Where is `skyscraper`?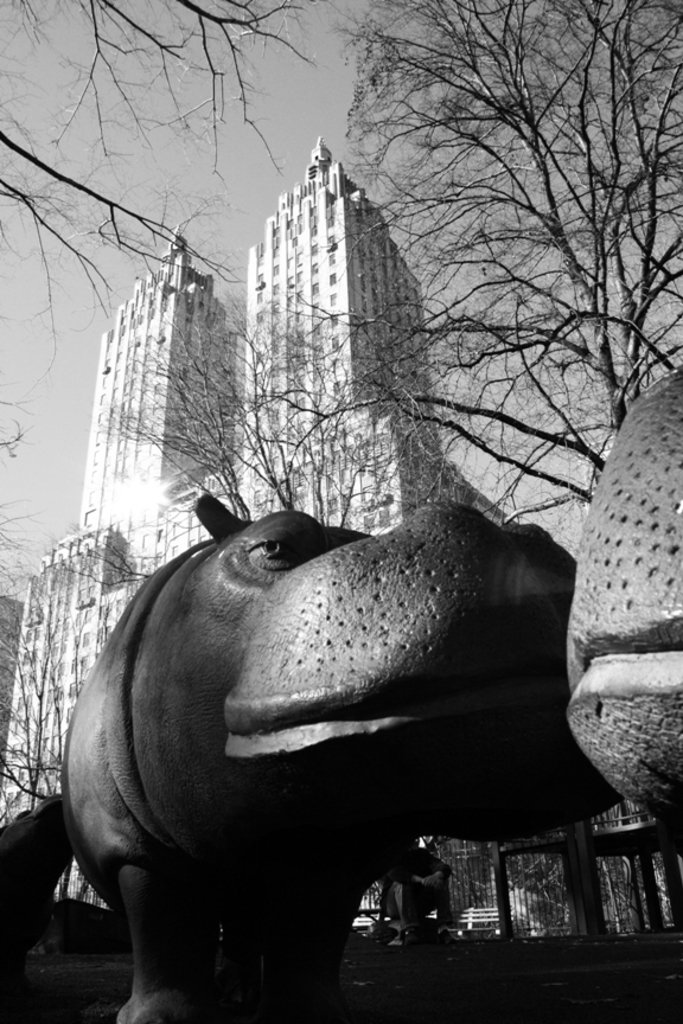
bbox=[68, 223, 236, 569].
